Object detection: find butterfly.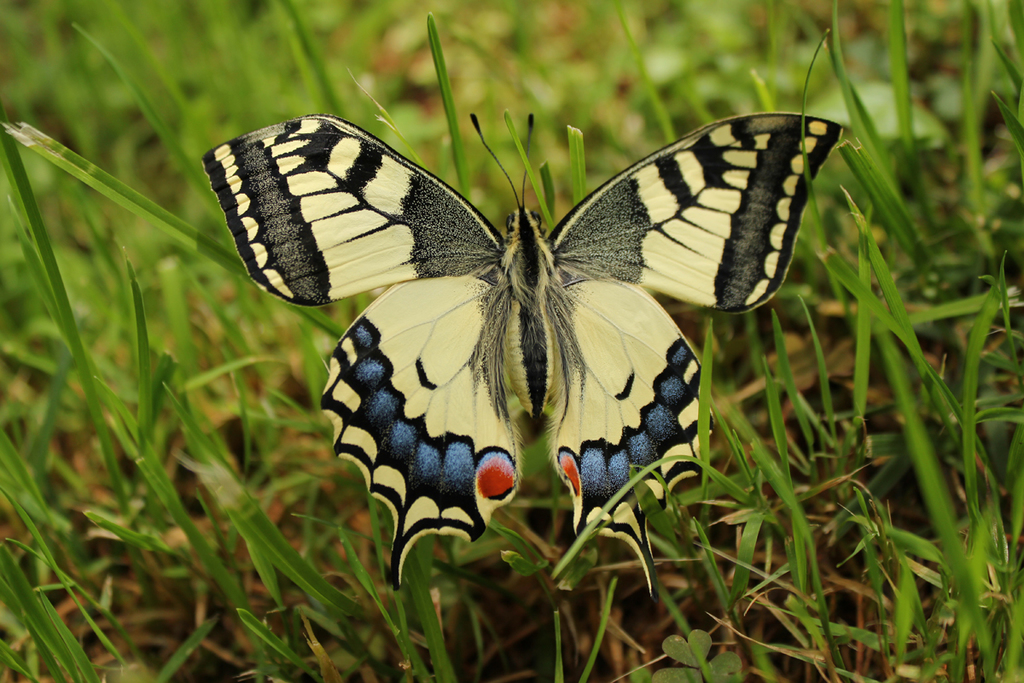
<box>197,67,849,577</box>.
